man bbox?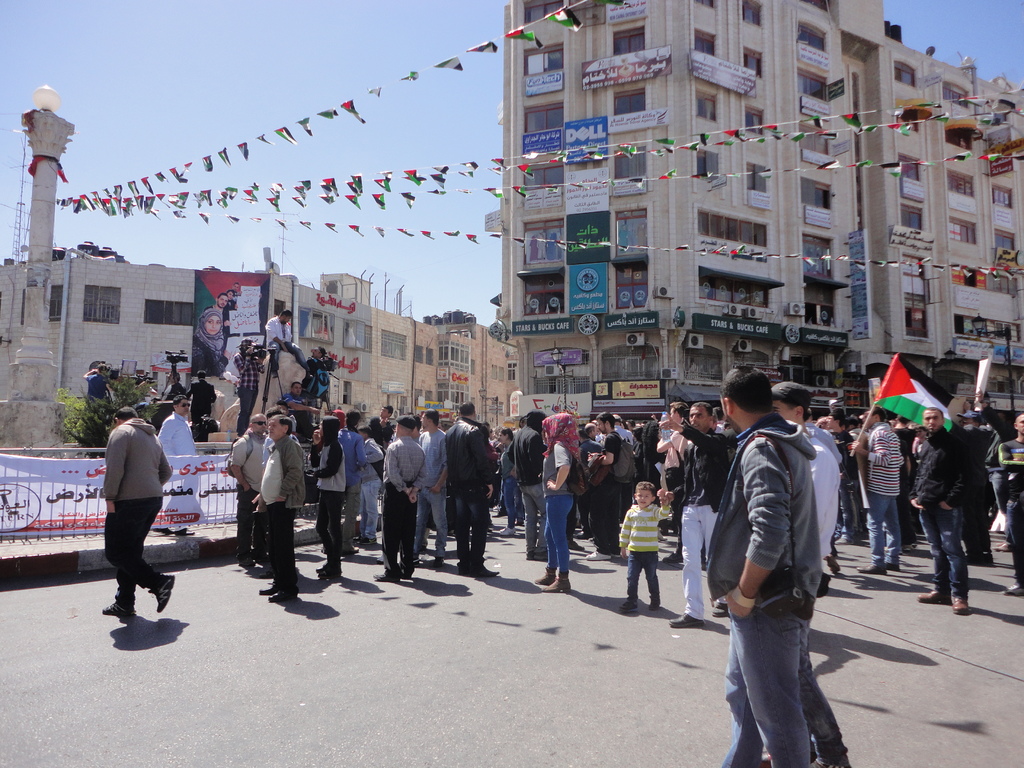
region(156, 394, 198, 536)
